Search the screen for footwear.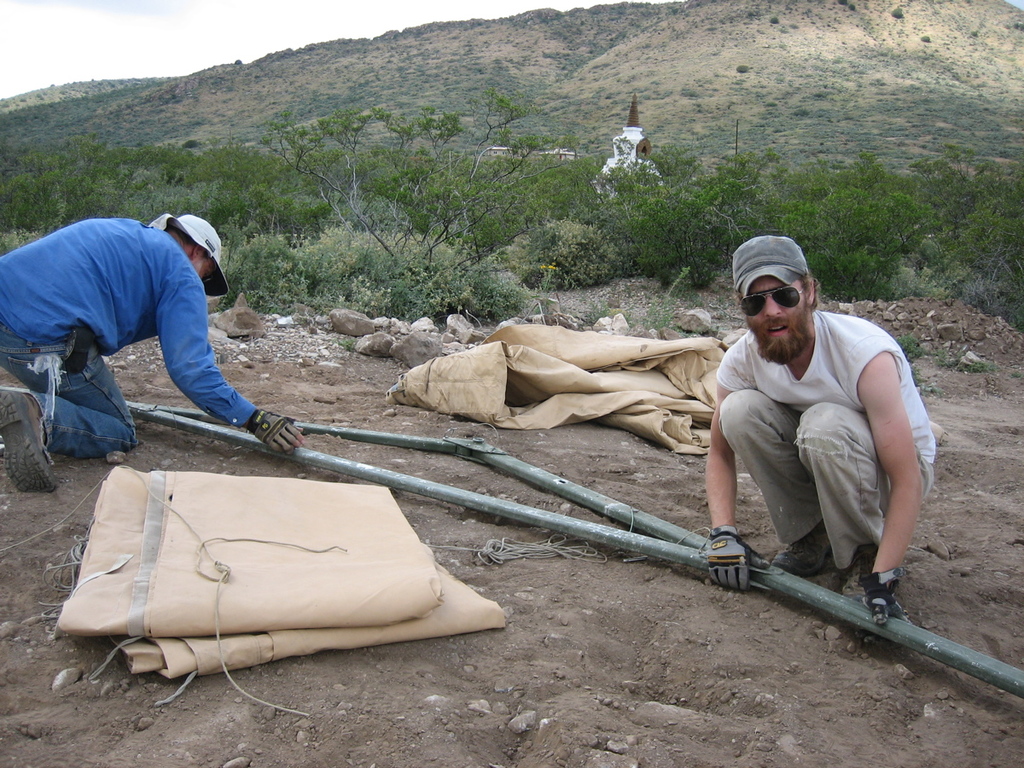
Found at 839,544,881,600.
